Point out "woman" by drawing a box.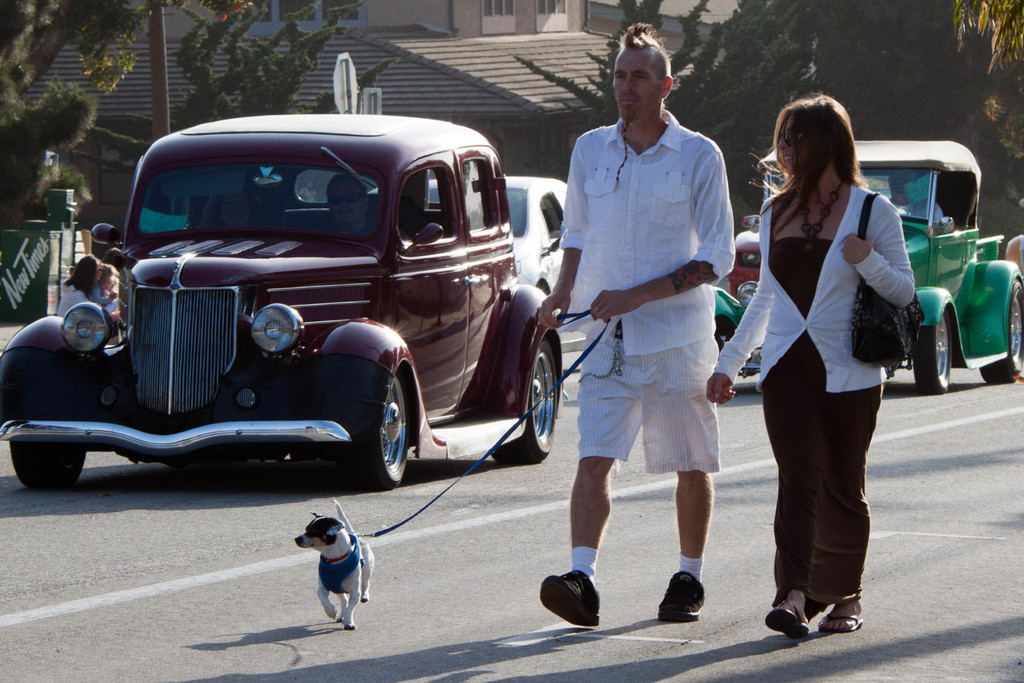
BBox(747, 75, 911, 657).
